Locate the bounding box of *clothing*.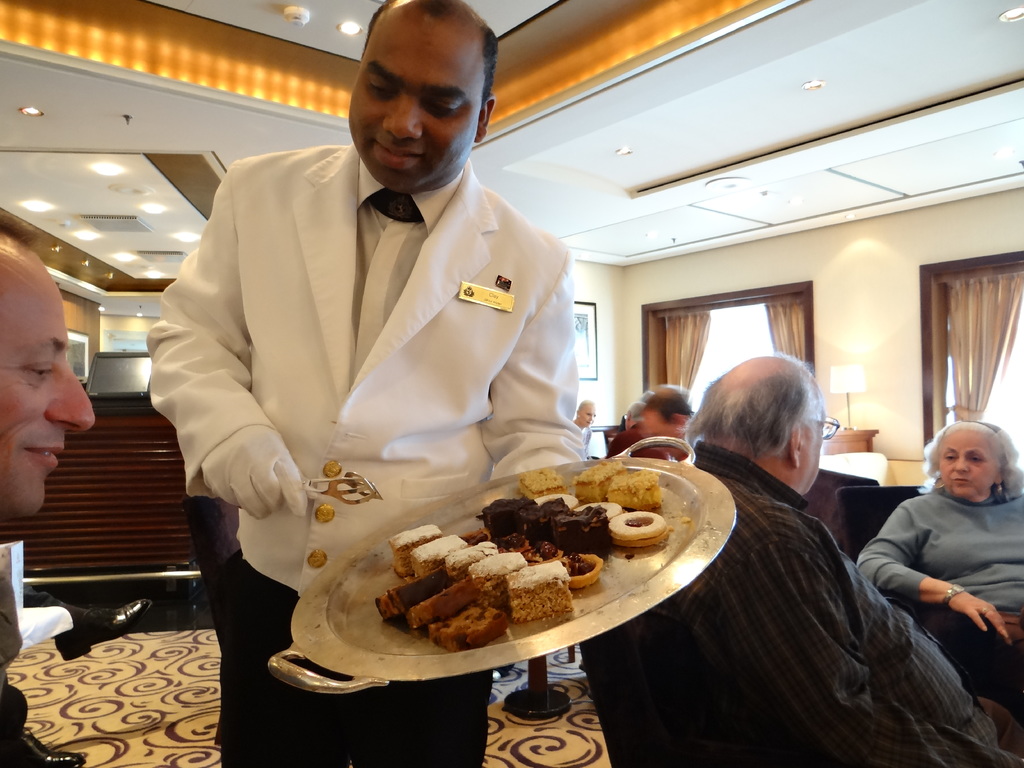
Bounding box: box(0, 564, 100, 767).
